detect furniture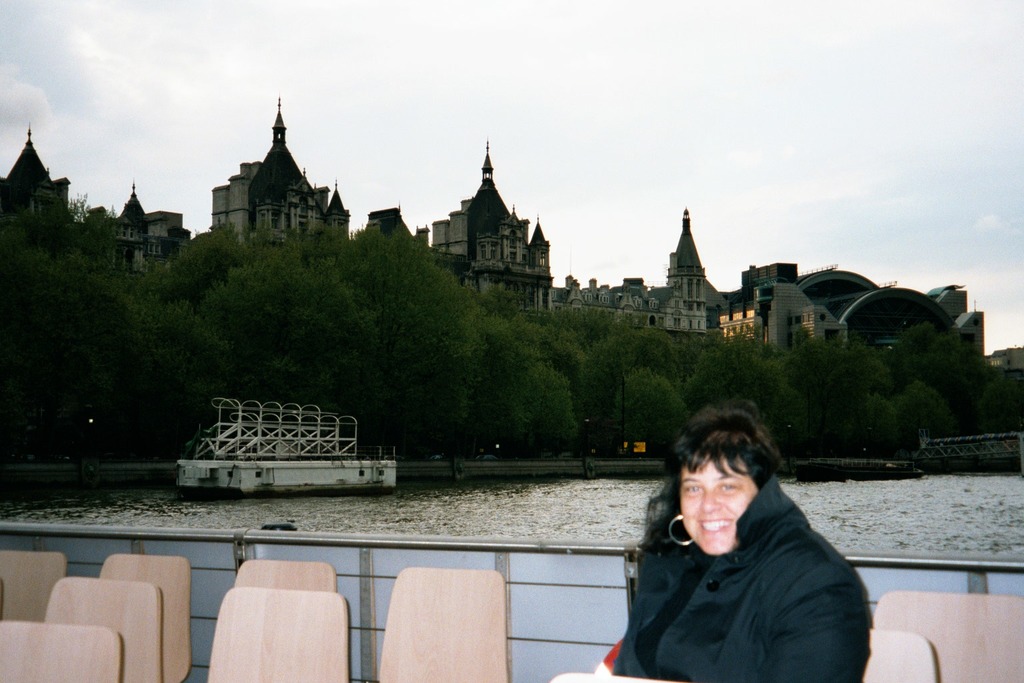
rect(871, 591, 1023, 682)
